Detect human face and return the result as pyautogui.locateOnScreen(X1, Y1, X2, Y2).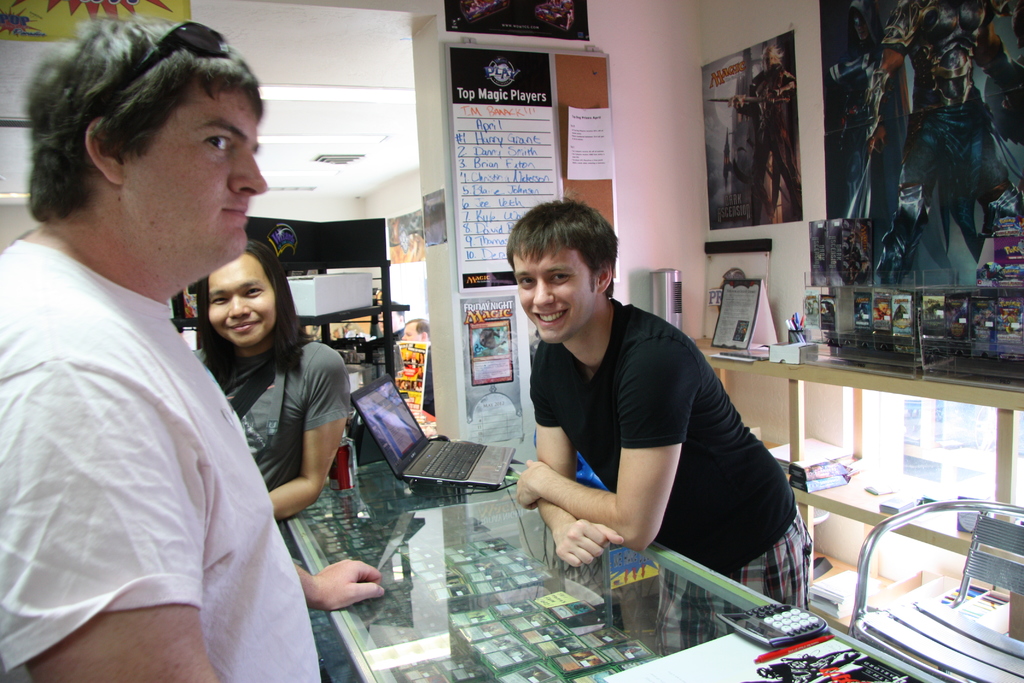
pyautogui.locateOnScreen(120, 86, 265, 263).
